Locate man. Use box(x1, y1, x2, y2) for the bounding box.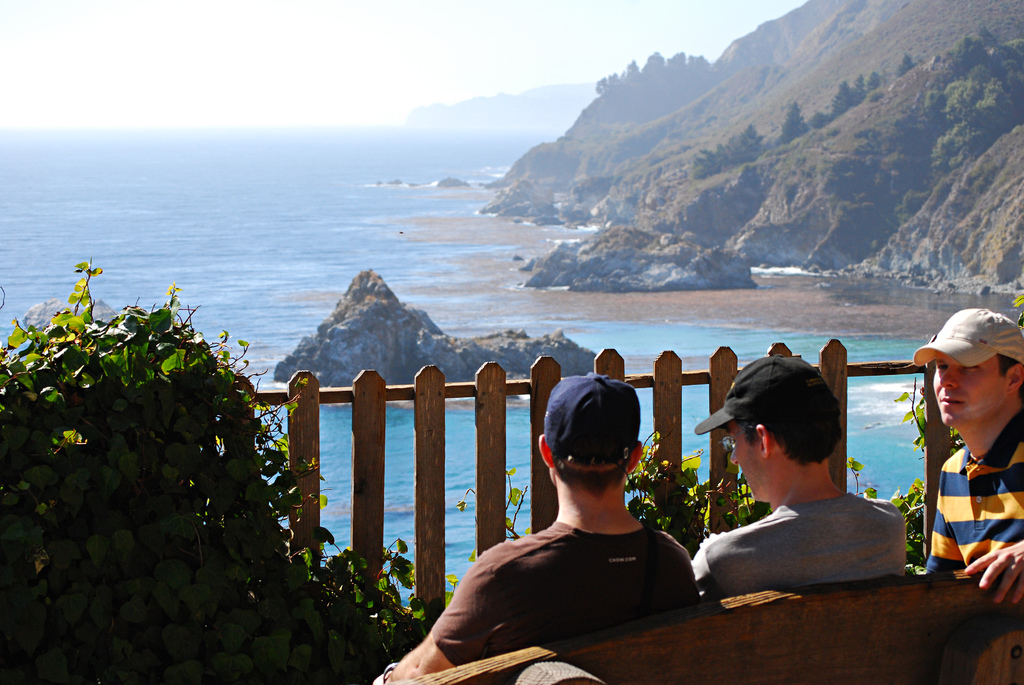
box(676, 371, 930, 623).
